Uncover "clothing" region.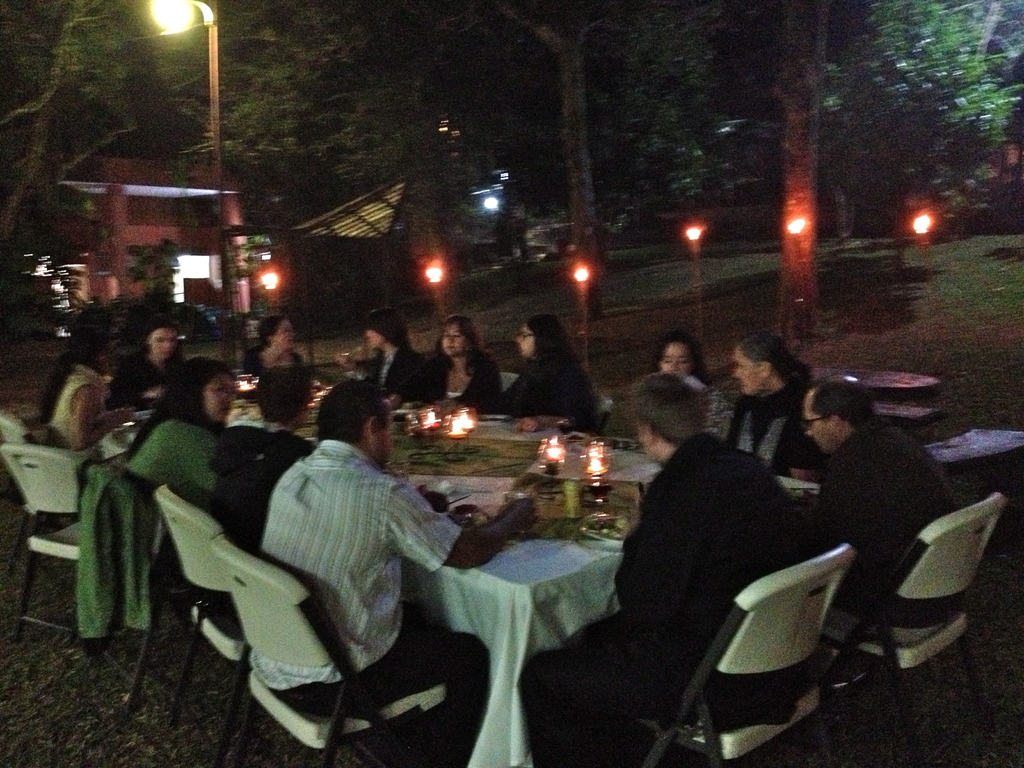
Uncovered: <box>54,358,96,452</box>.
